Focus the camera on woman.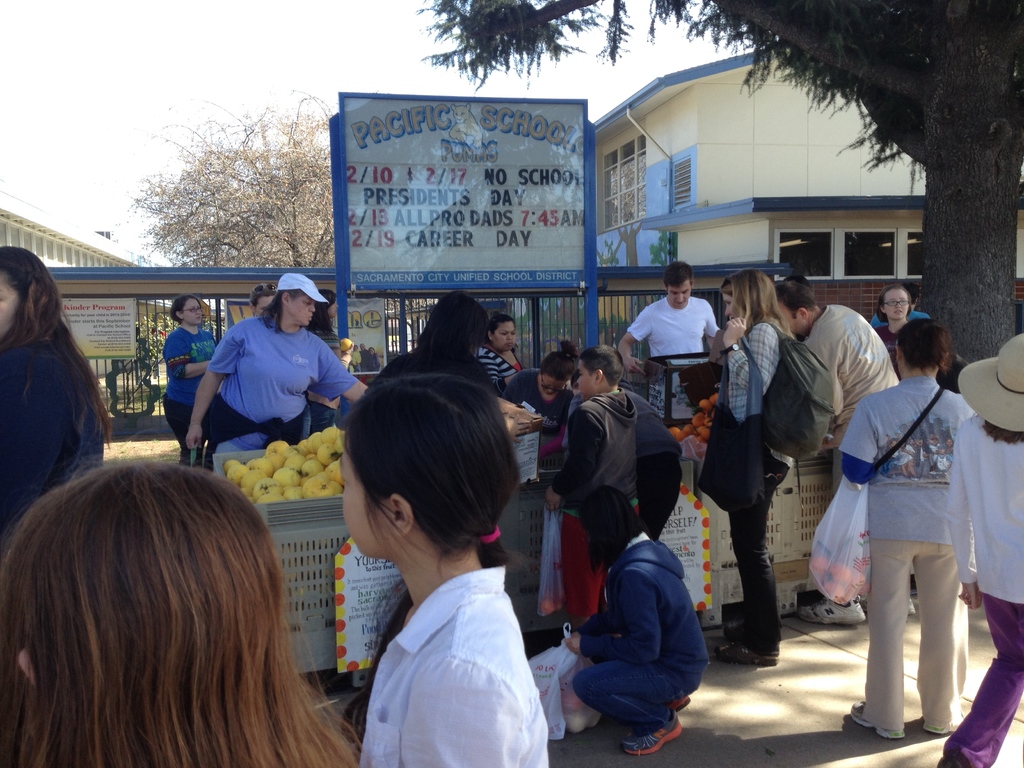
Focus region: [left=870, top=280, right=911, bottom=374].
